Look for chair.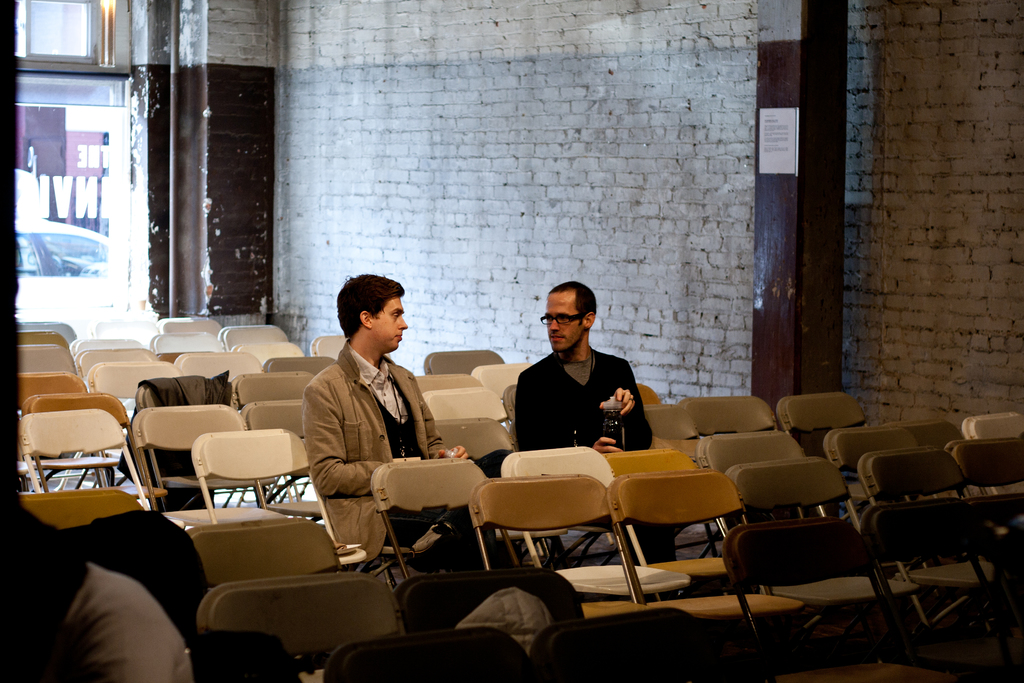
Found: x1=15 y1=341 x2=84 y2=383.
